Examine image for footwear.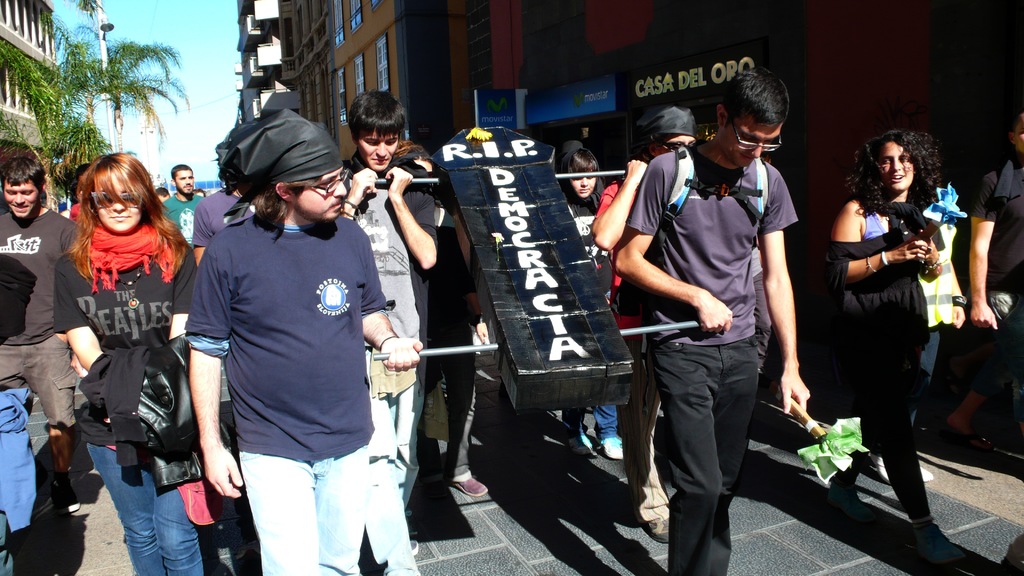
Examination result: box=[29, 486, 54, 518].
